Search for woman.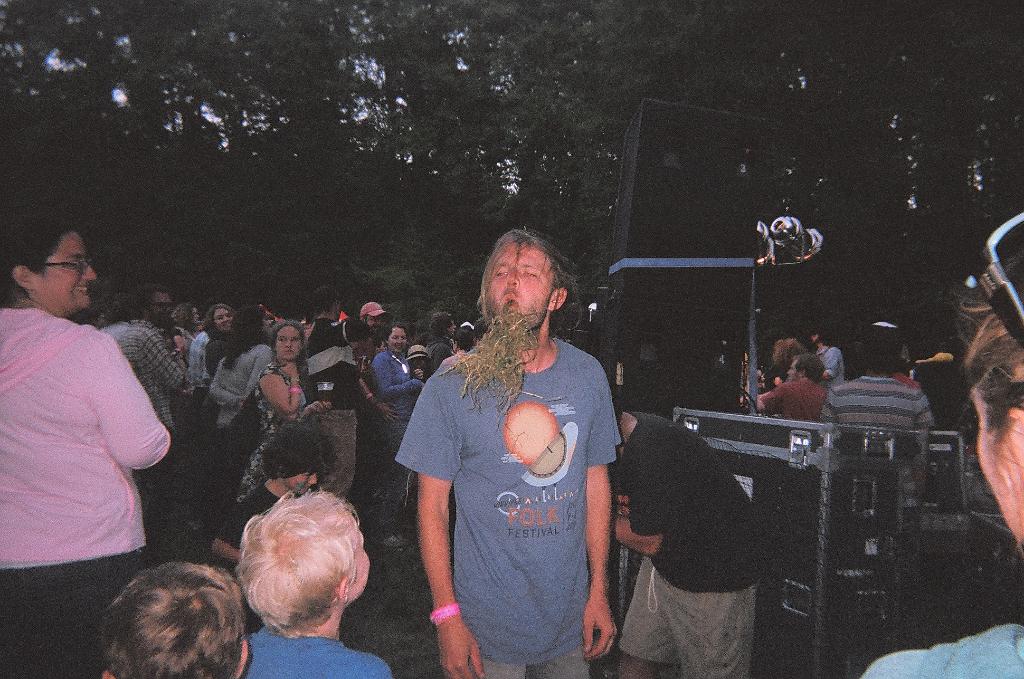
Found at {"x1": 203, "y1": 298, "x2": 282, "y2": 436}.
